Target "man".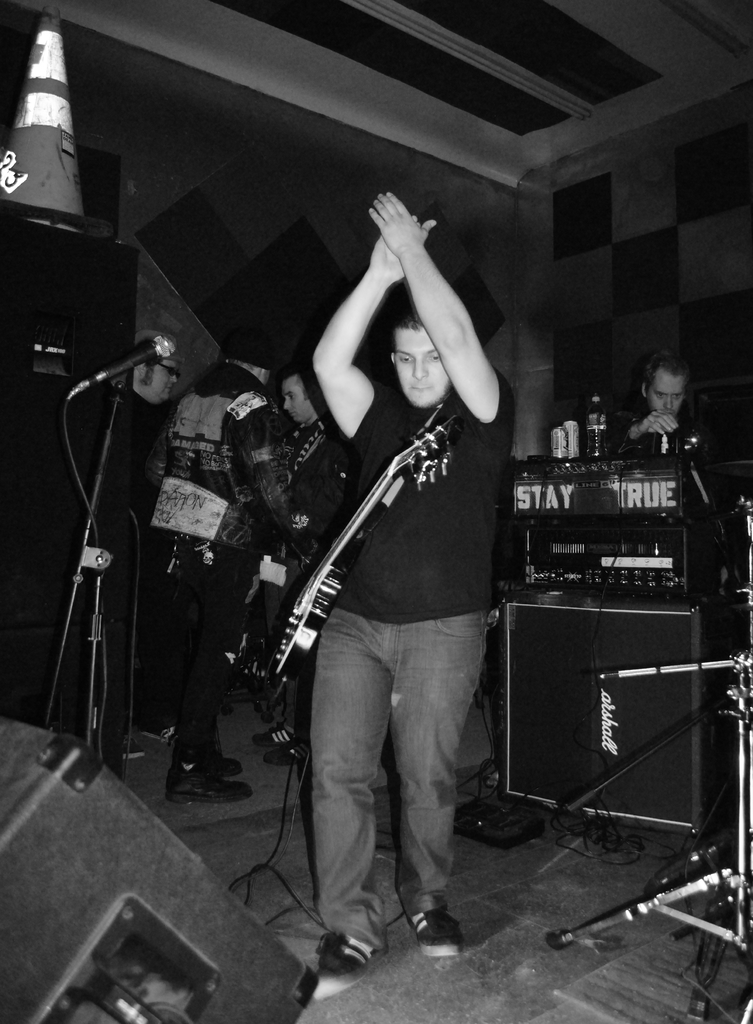
Target region: 612:357:701:476.
